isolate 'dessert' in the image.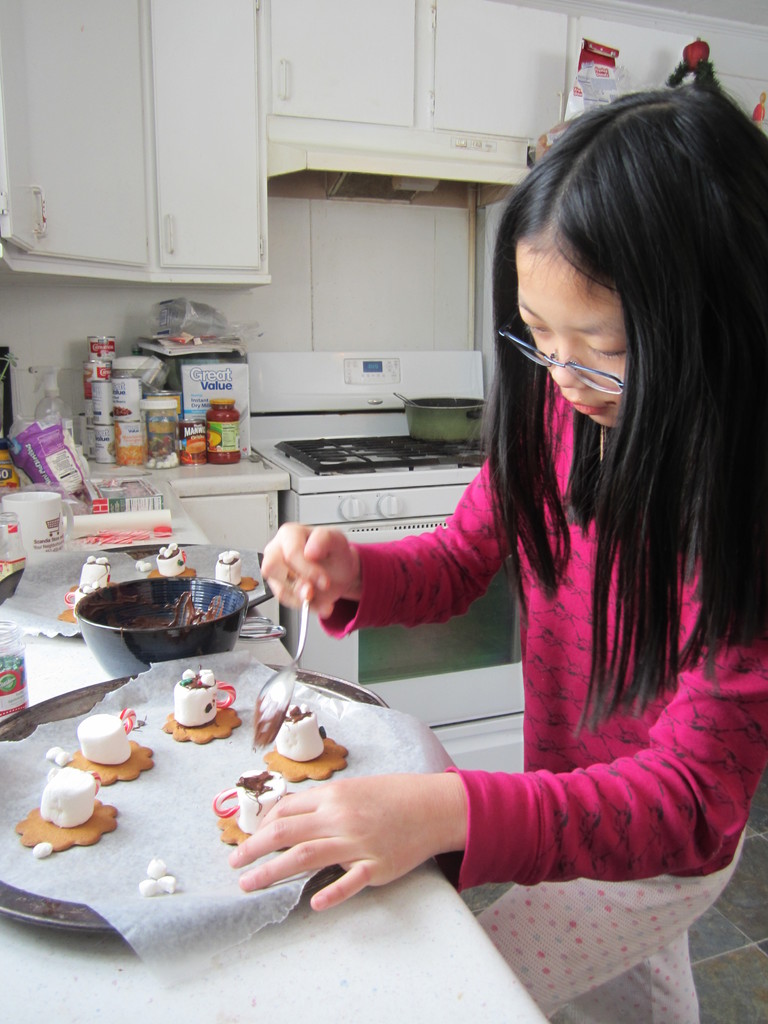
Isolated region: bbox=[79, 715, 150, 781].
